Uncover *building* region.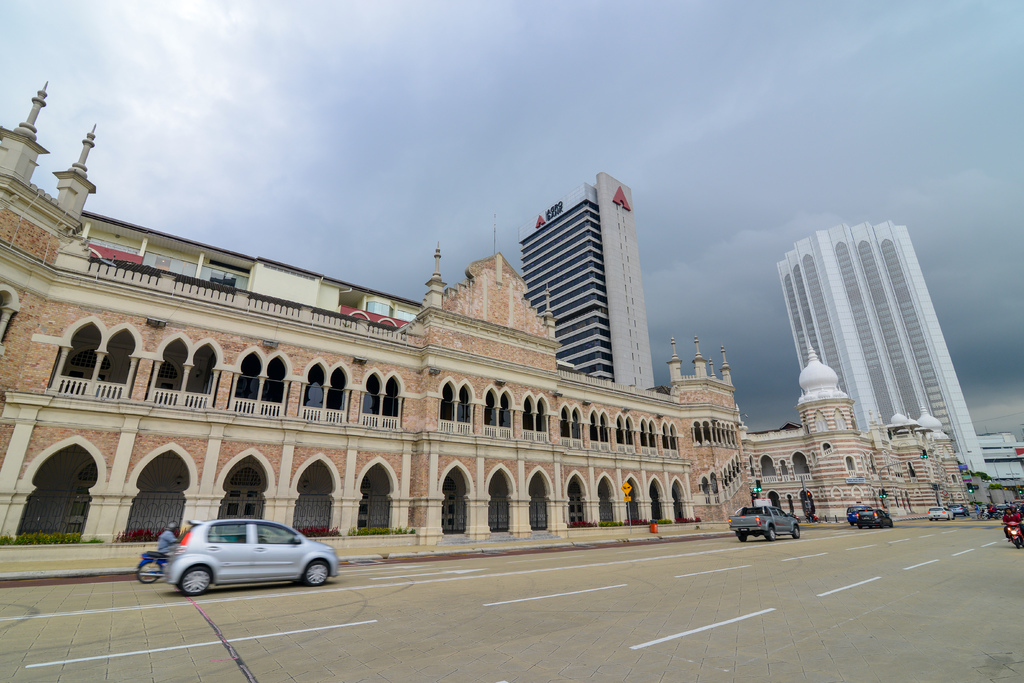
Uncovered: box(748, 340, 971, 521).
